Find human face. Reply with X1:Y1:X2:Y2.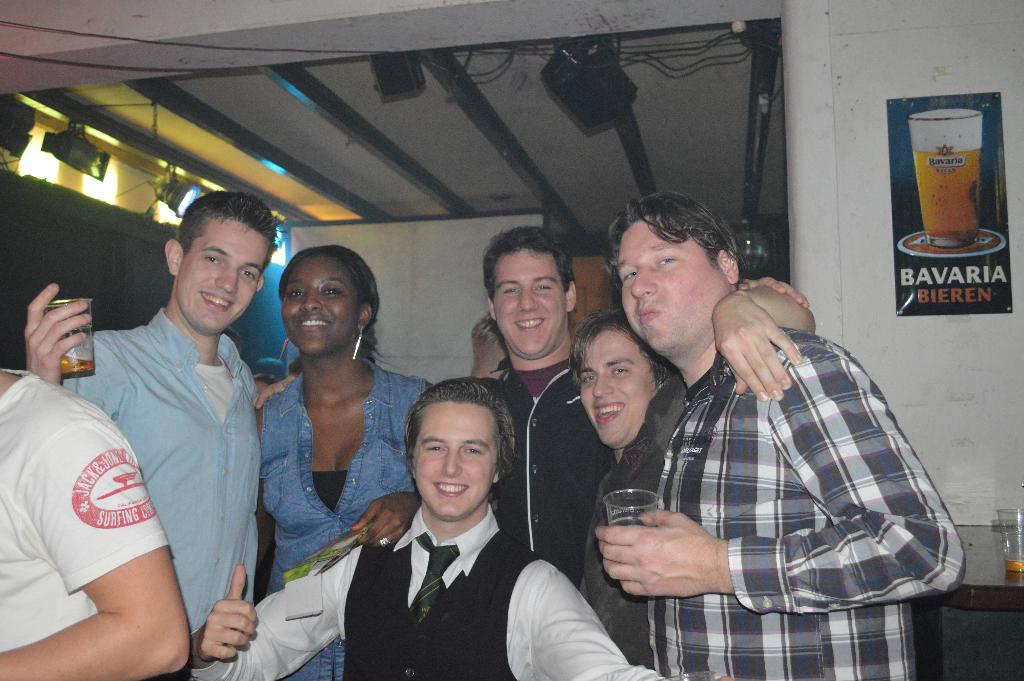
413:400:498:518.
